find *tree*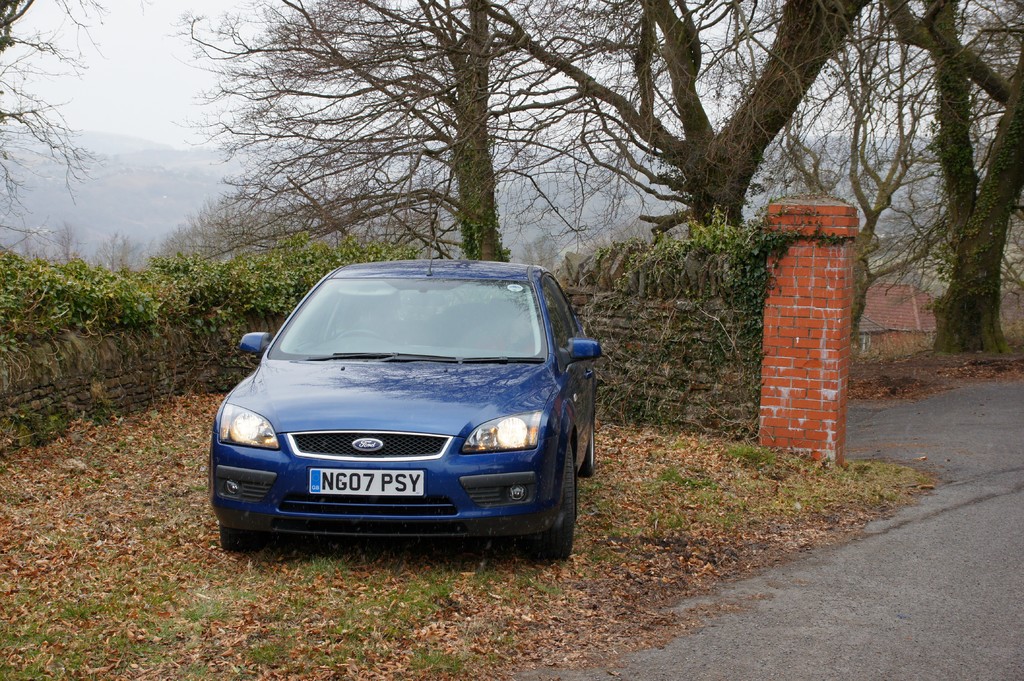
crop(0, 0, 122, 183)
